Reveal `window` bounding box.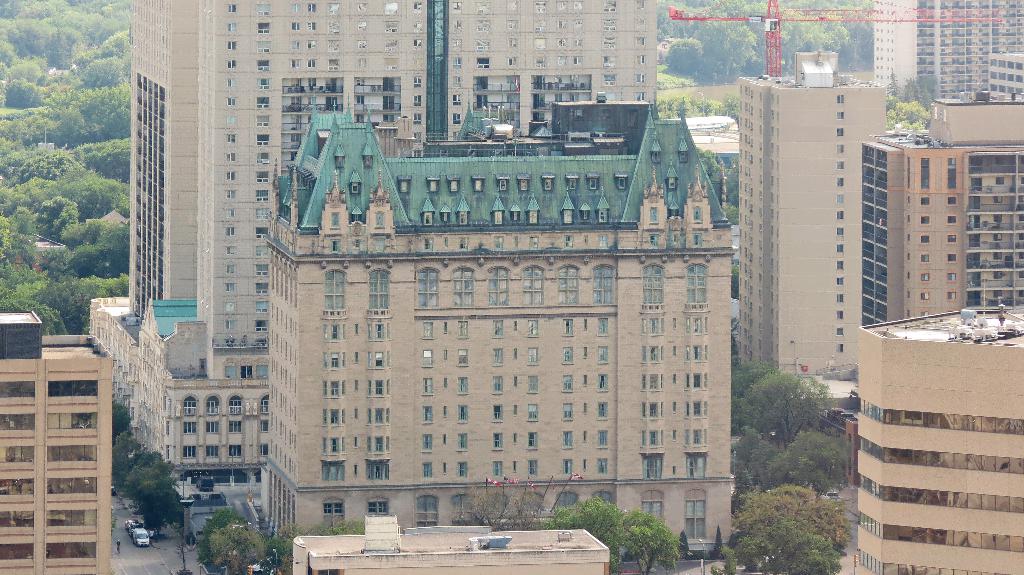
Revealed: box(444, 350, 447, 359).
